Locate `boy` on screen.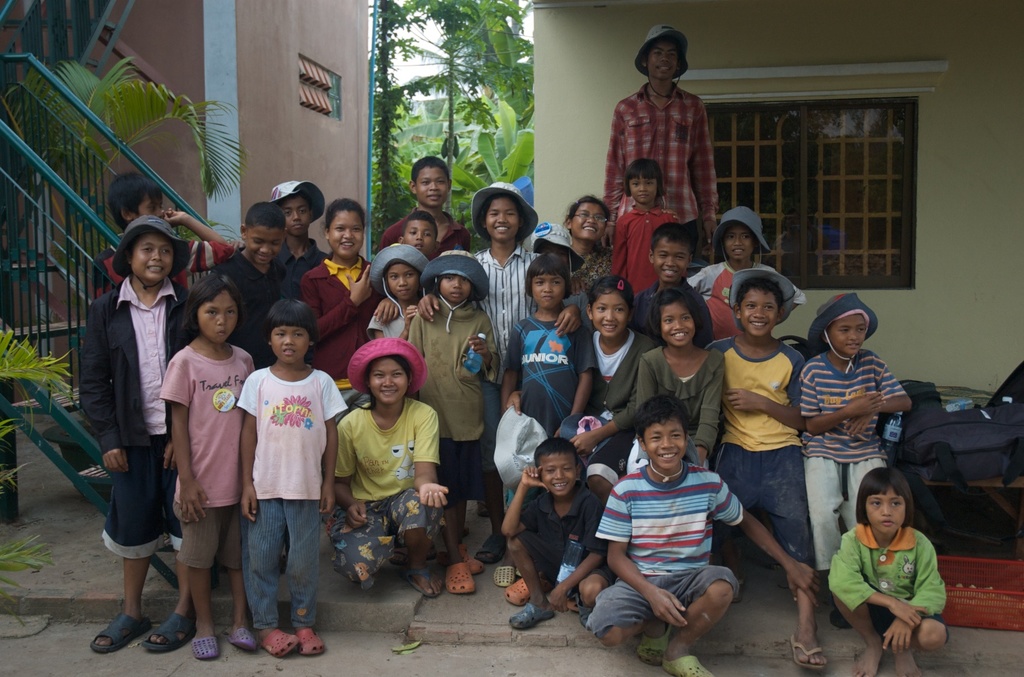
On screen at (625, 221, 711, 345).
